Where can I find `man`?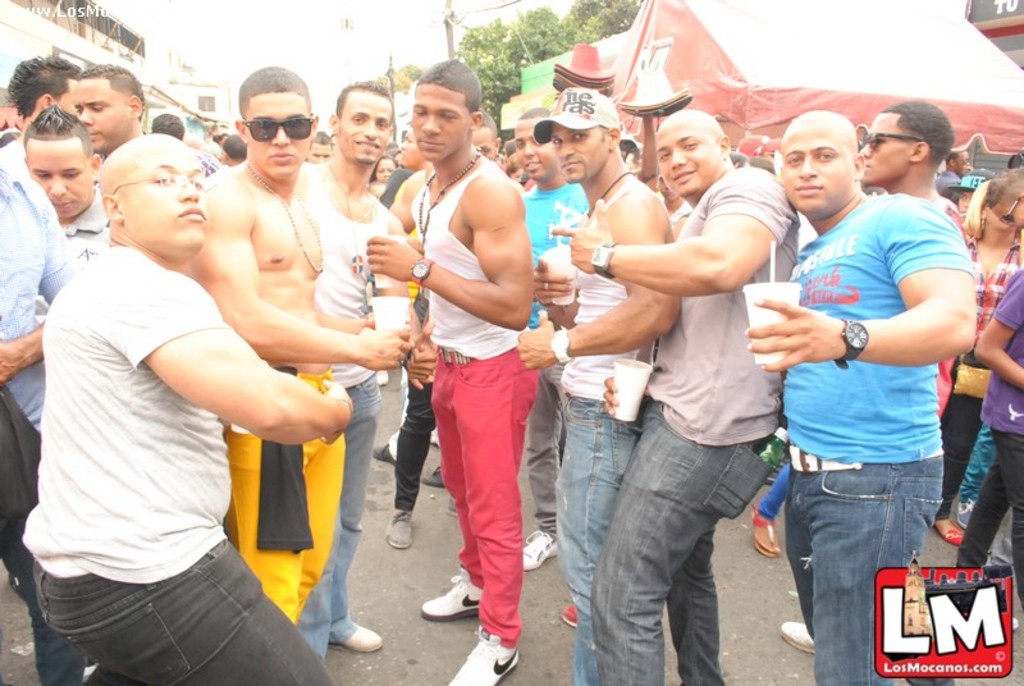
You can find it at crop(850, 104, 960, 251).
